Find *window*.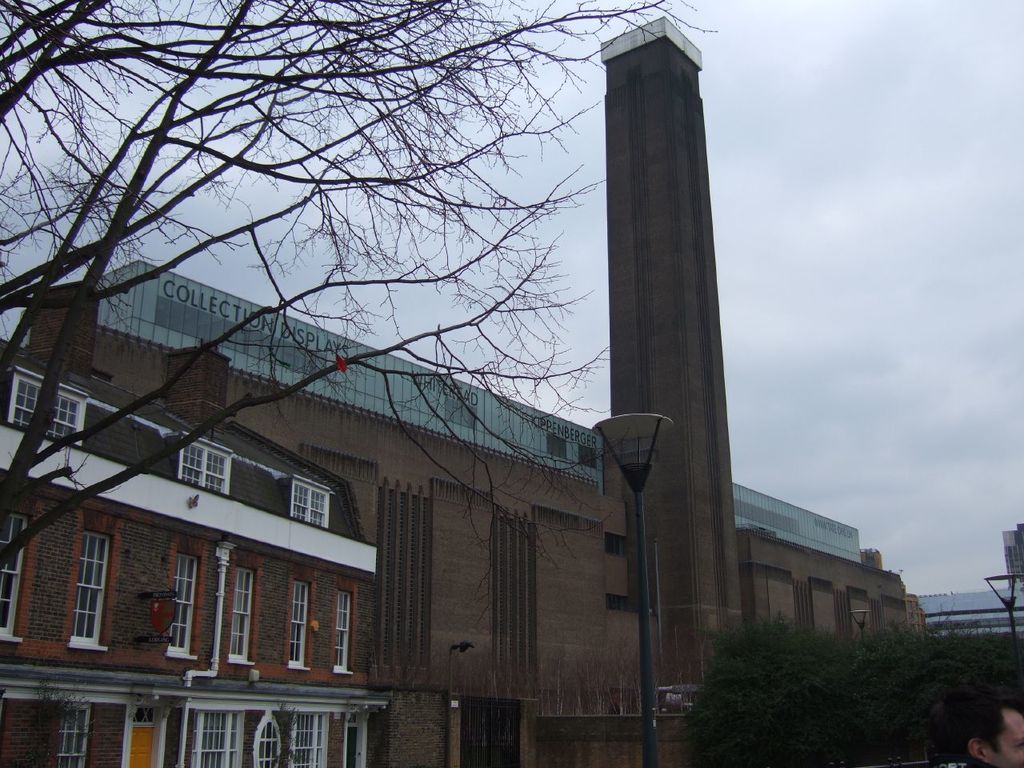
pyautogui.locateOnScreen(176, 541, 201, 658).
